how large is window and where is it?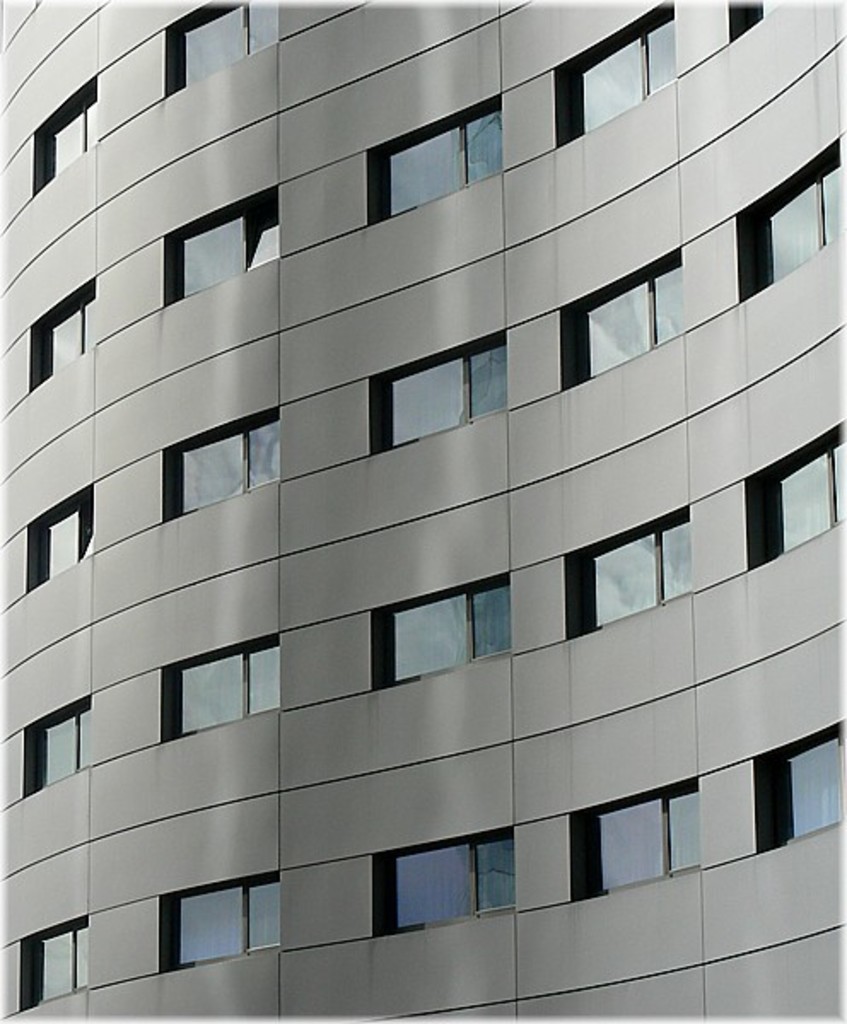
Bounding box: 159, 179, 285, 304.
